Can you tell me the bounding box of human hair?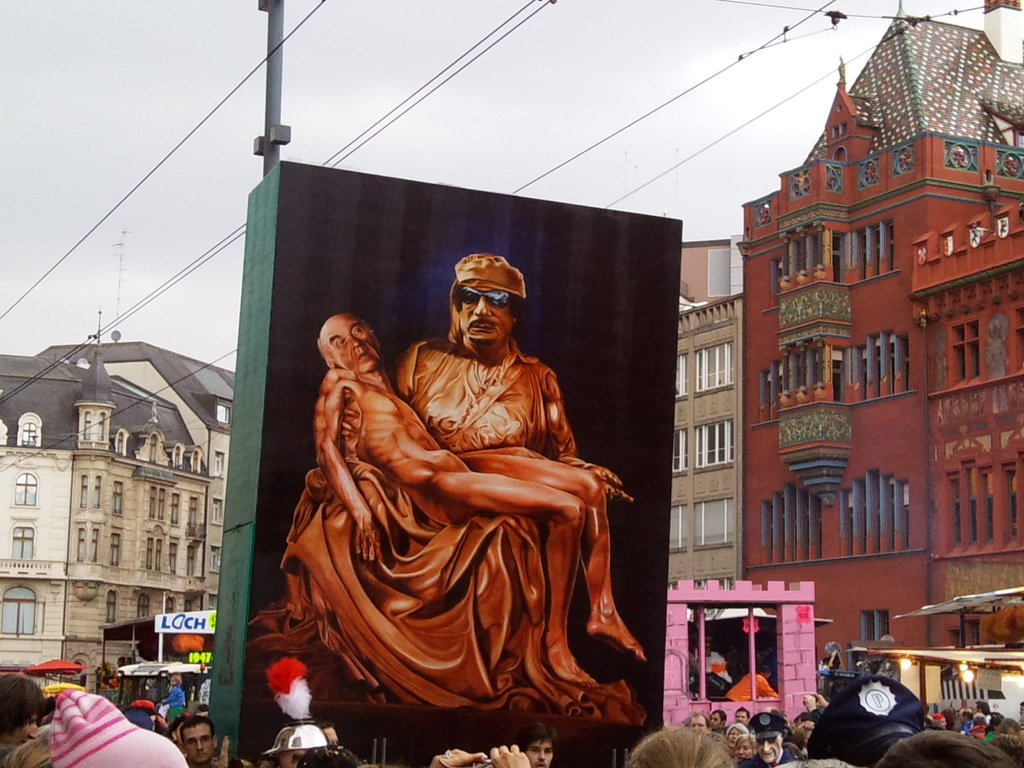
box=[437, 260, 515, 354].
